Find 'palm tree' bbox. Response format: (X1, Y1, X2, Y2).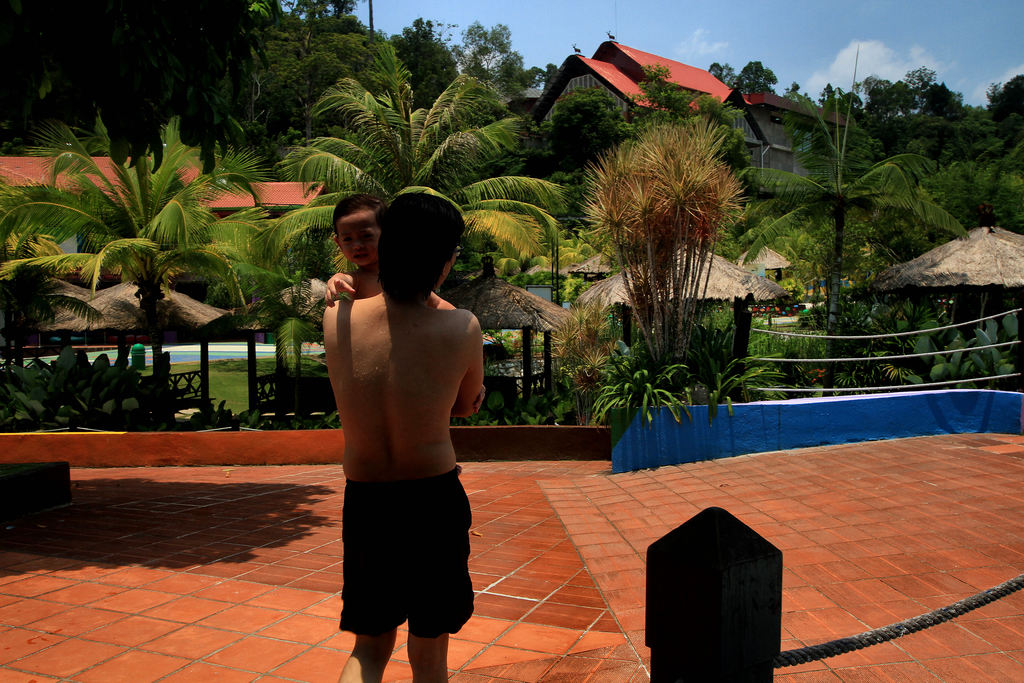
(719, 95, 943, 386).
